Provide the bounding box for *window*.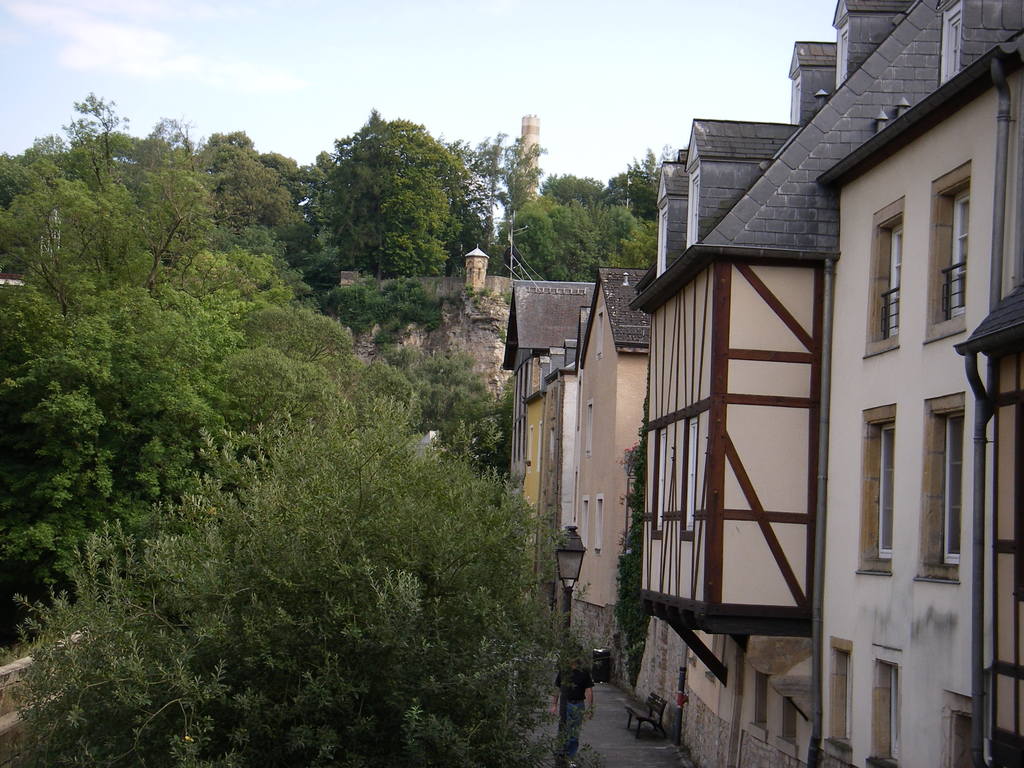
{"x1": 874, "y1": 675, "x2": 897, "y2": 759}.
